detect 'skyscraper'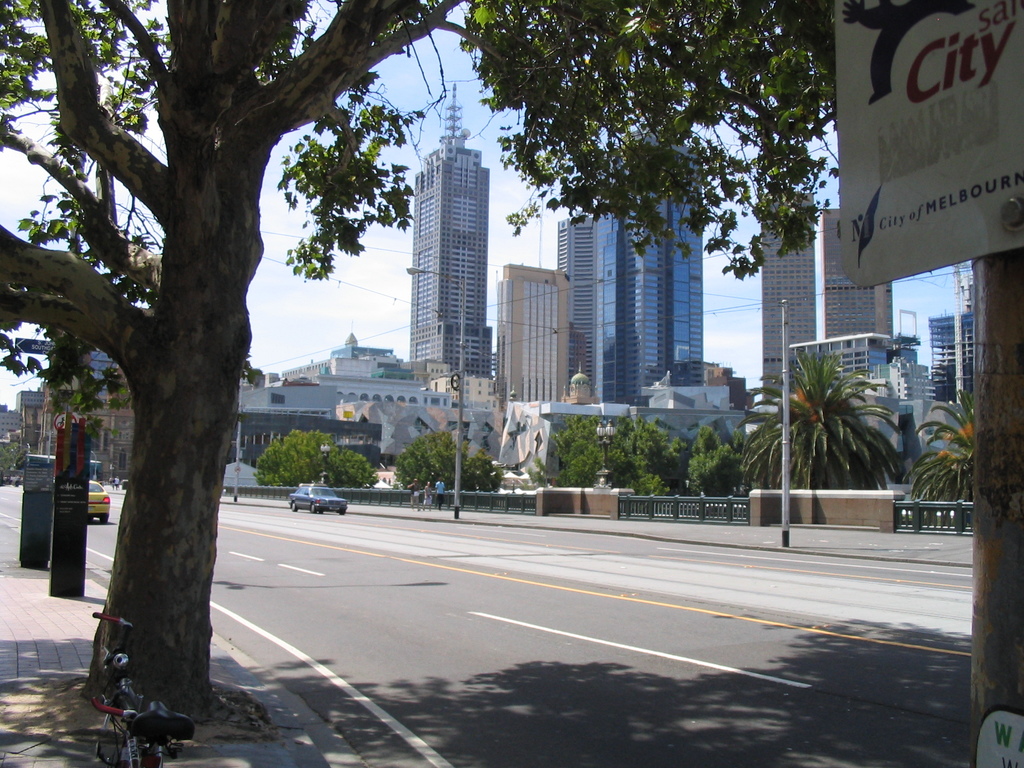
<region>408, 81, 495, 379</region>
